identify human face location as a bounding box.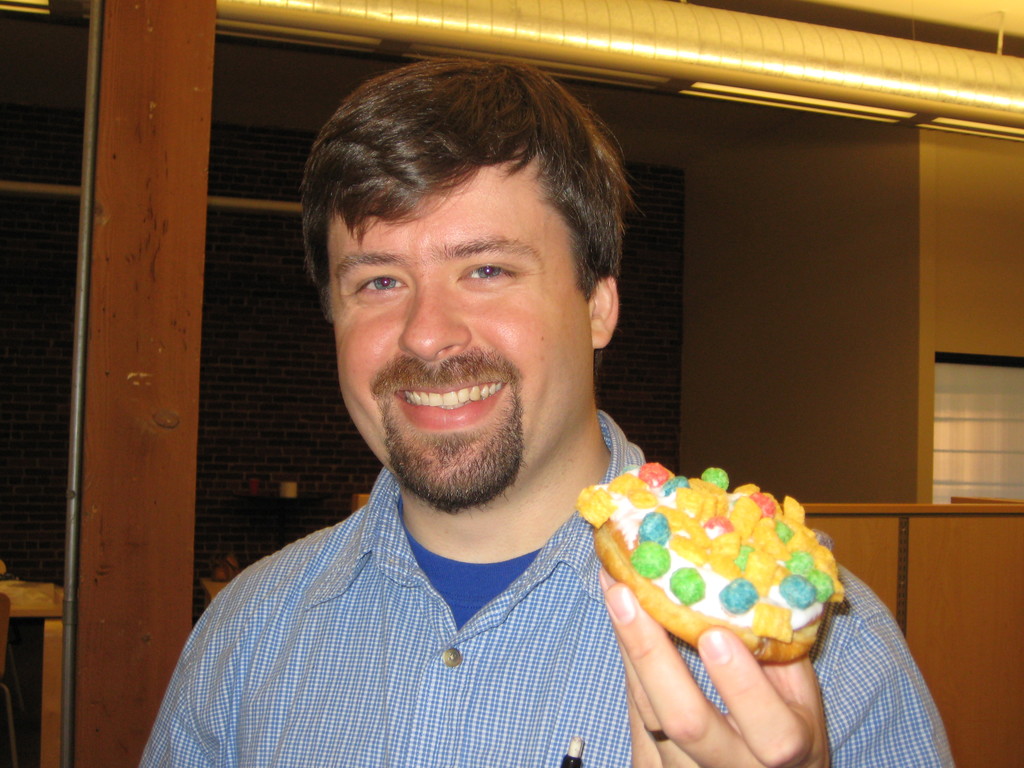
rect(326, 164, 589, 506).
